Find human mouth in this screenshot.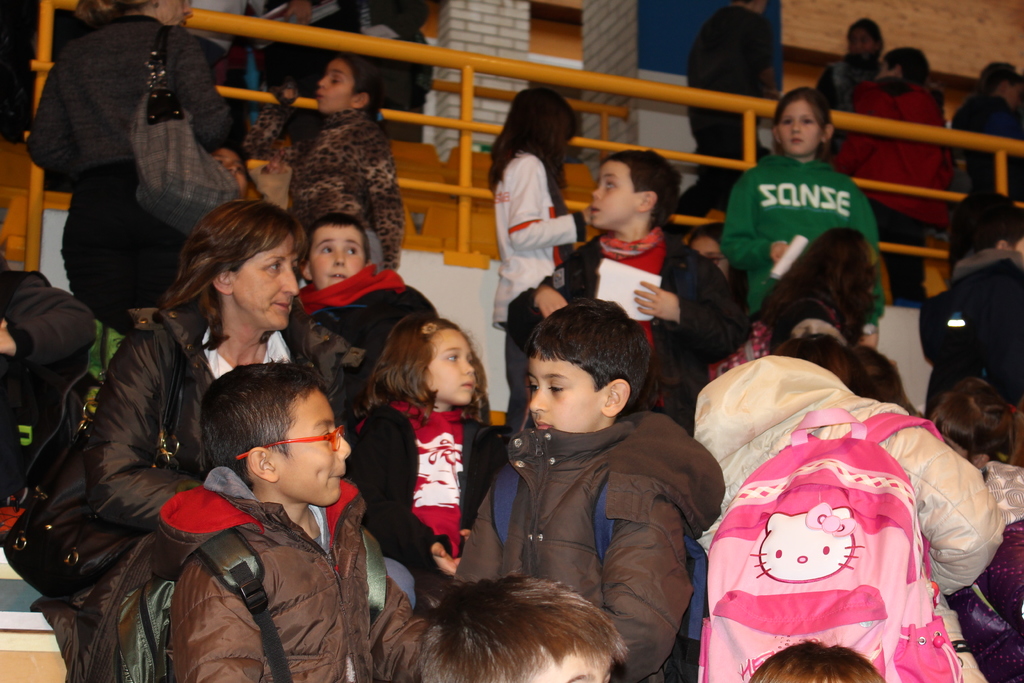
The bounding box for human mouth is 591,204,598,217.
